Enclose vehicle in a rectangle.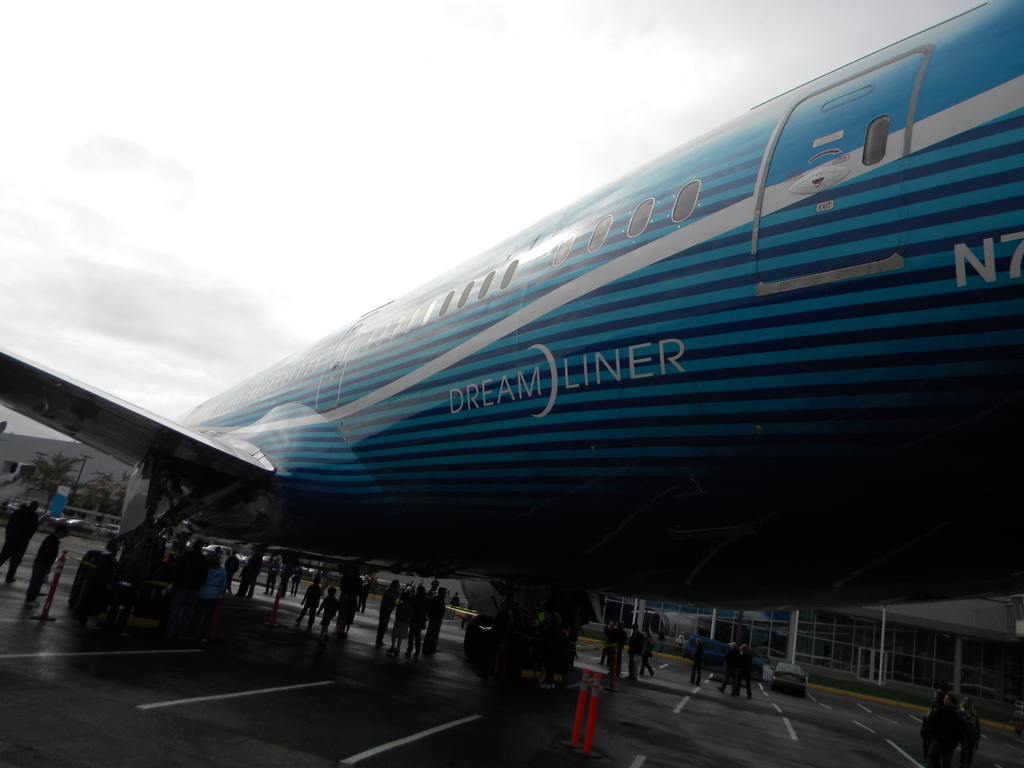
<bbox>153, 82, 1006, 586</bbox>.
